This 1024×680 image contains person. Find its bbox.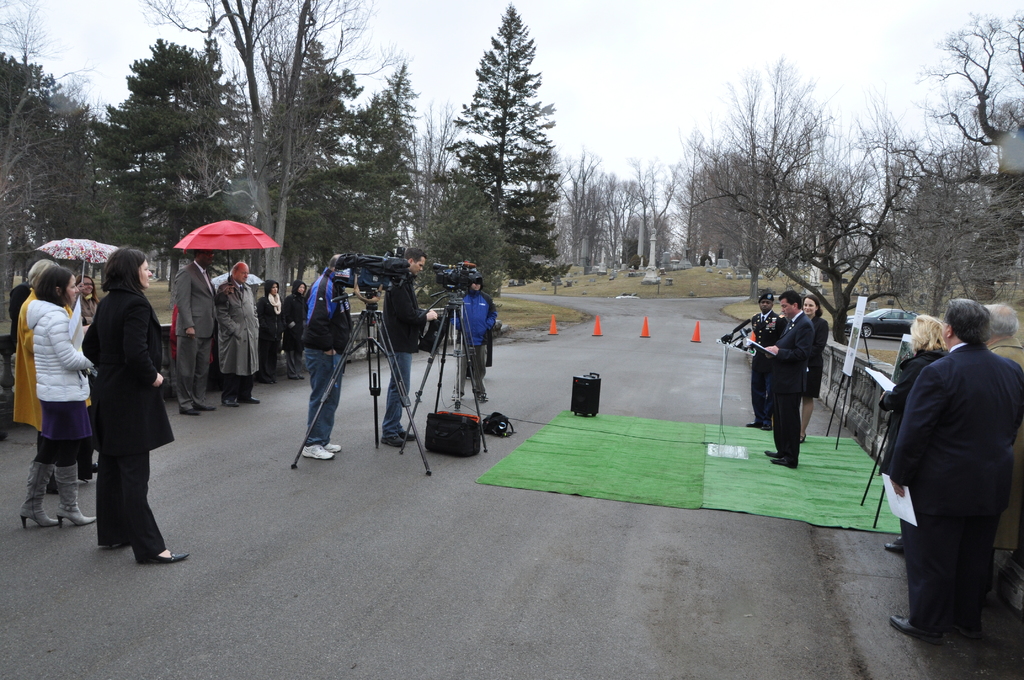
168, 245, 221, 413.
